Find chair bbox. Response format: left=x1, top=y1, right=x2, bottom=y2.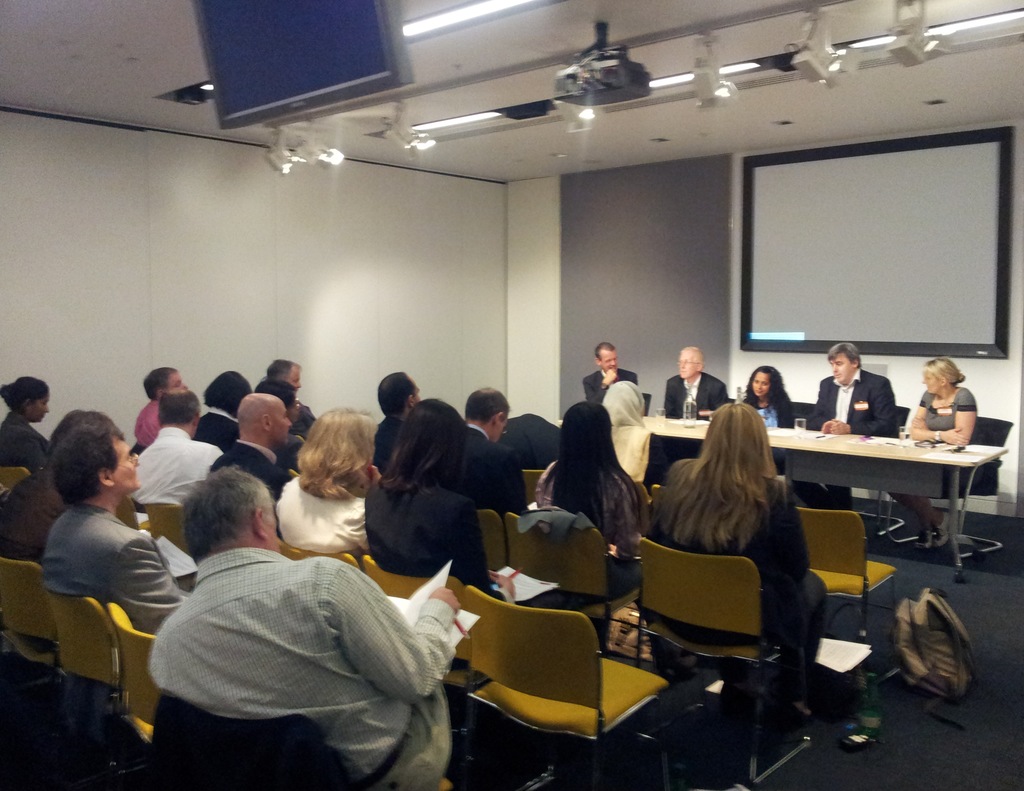
left=635, top=535, right=815, bottom=787.
